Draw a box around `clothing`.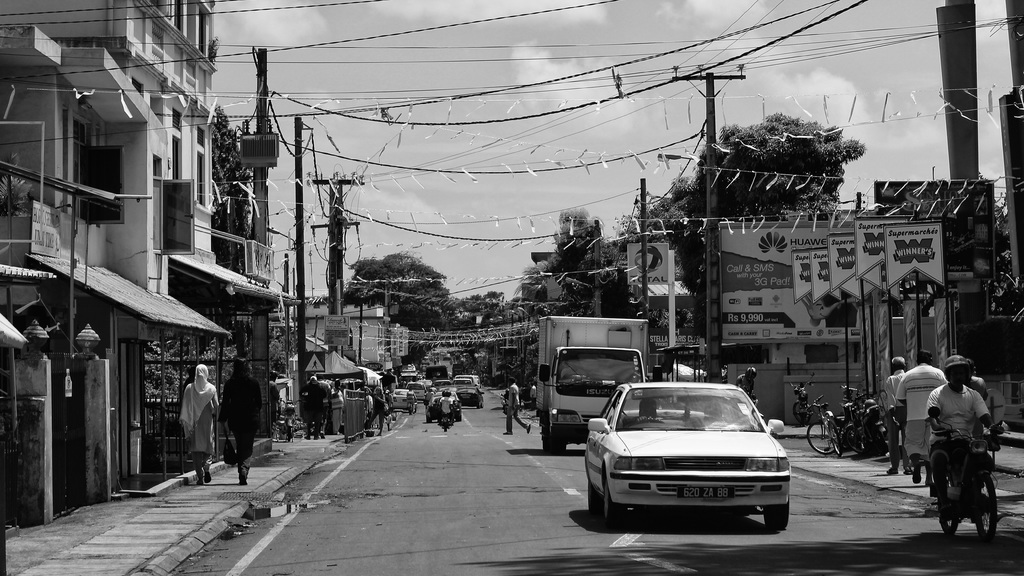
(x1=928, y1=381, x2=984, y2=465).
